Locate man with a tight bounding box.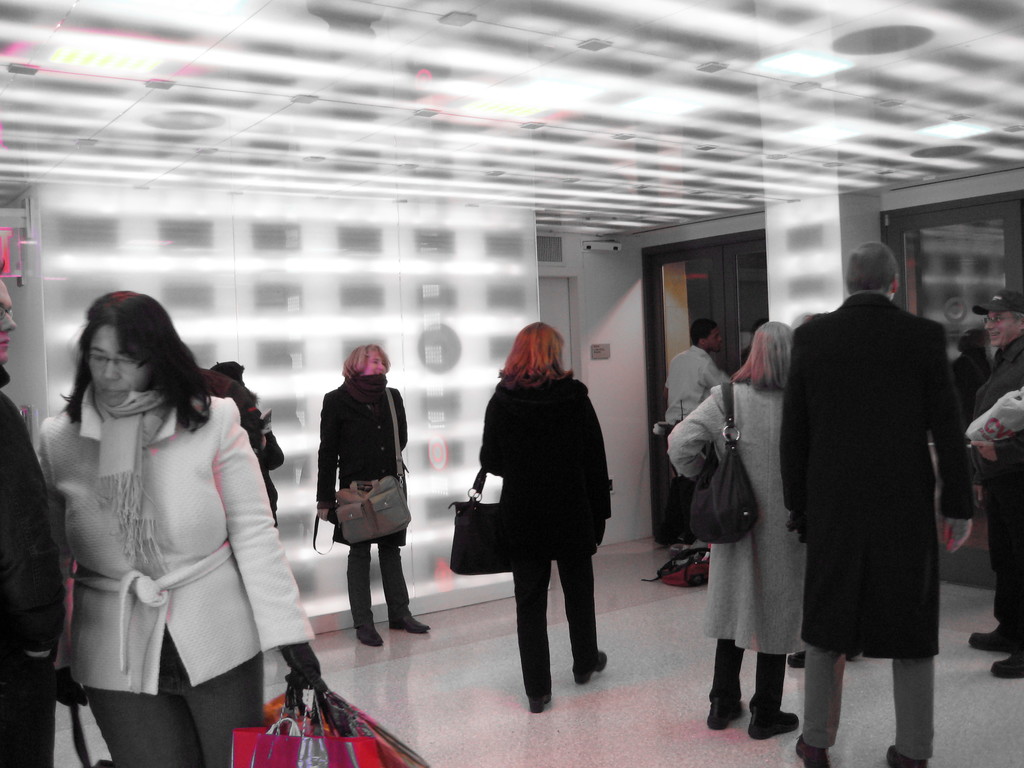
966,290,1023,679.
